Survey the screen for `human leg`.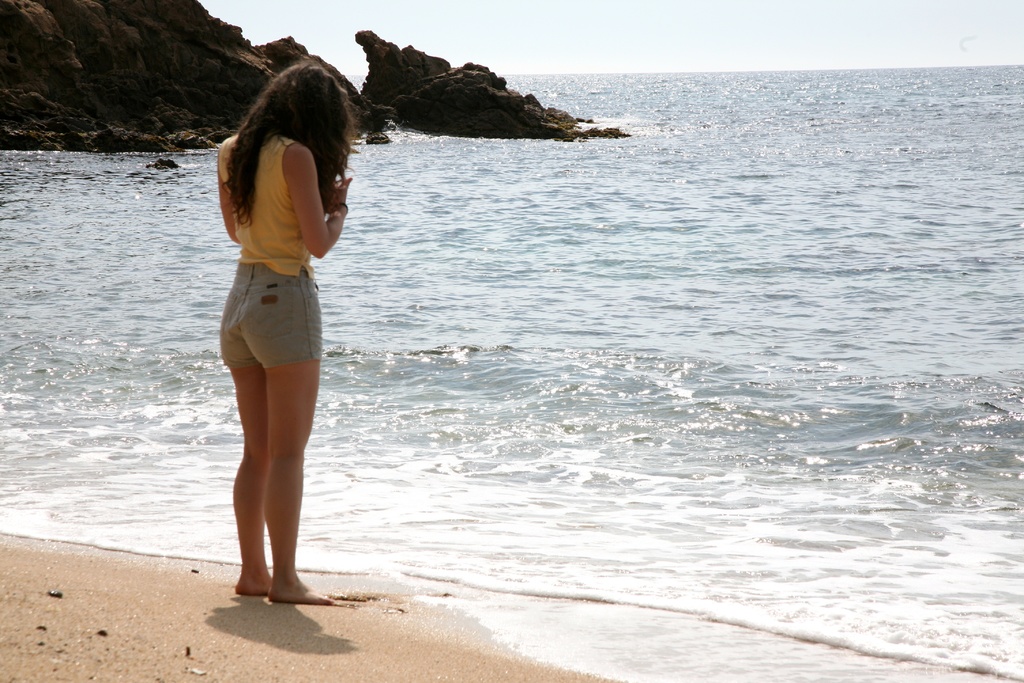
Survey found: (219, 288, 259, 593).
